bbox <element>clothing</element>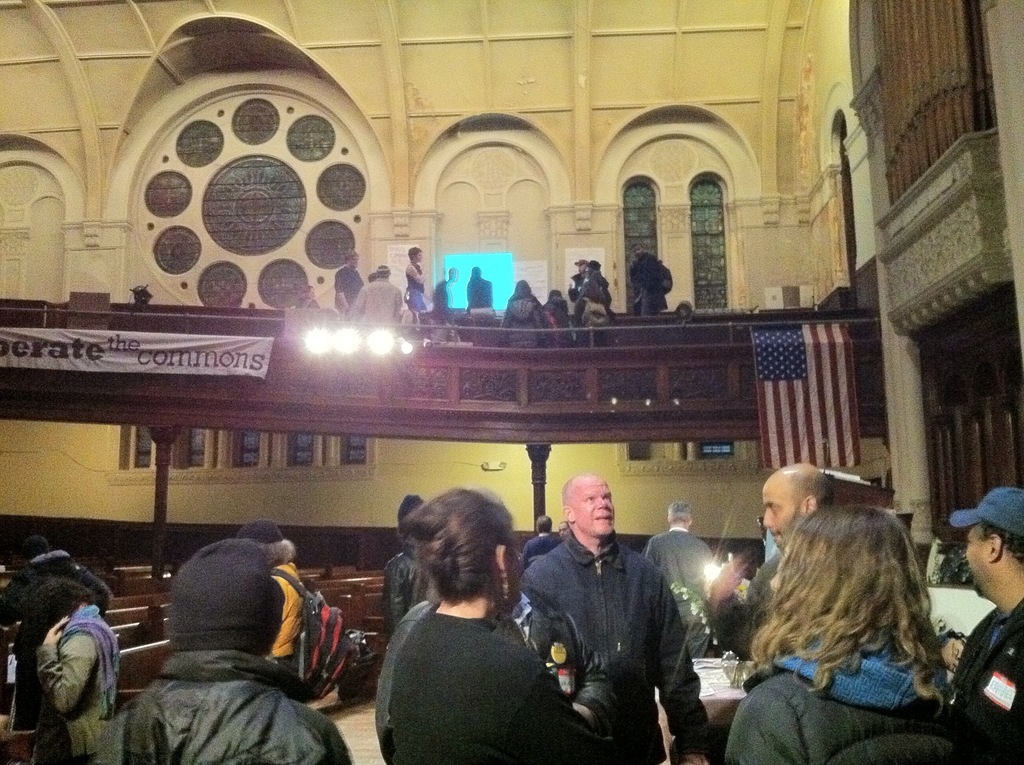
box(41, 609, 122, 764)
